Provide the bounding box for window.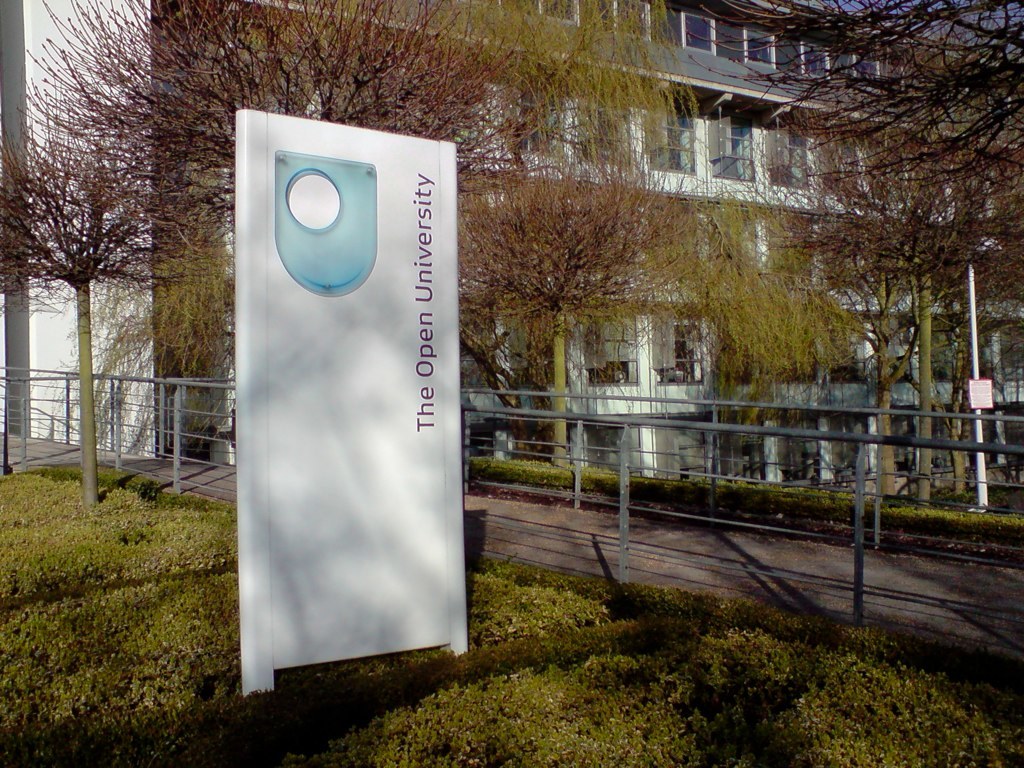
[169,384,225,427].
